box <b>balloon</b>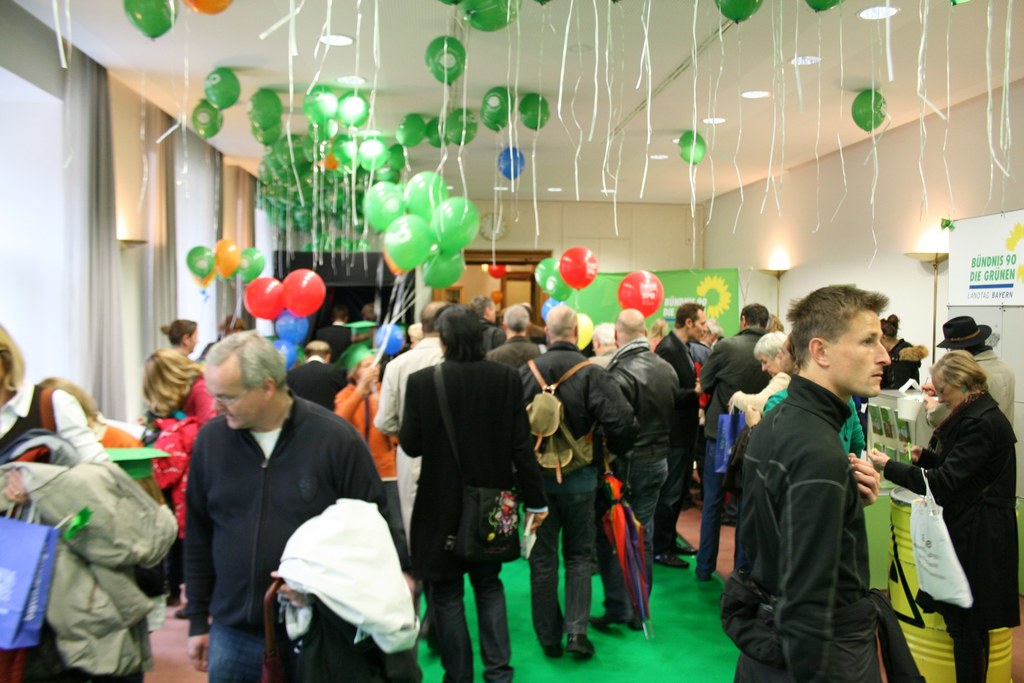
(left=516, top=94, right=550, bottom=132)
